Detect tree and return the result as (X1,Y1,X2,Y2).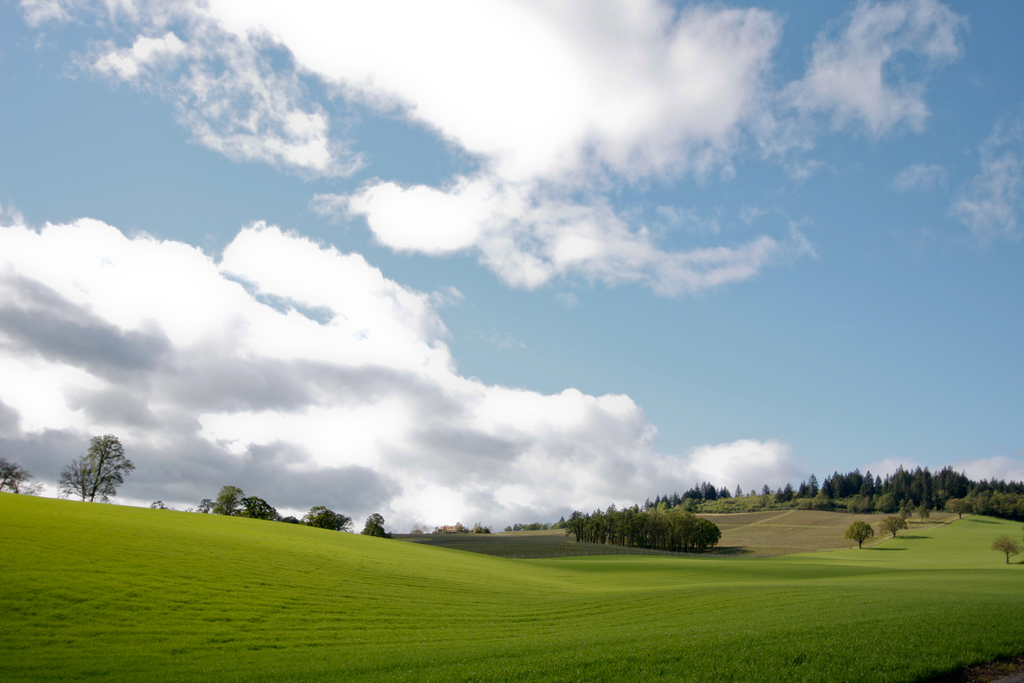
(845,518,875,546).
